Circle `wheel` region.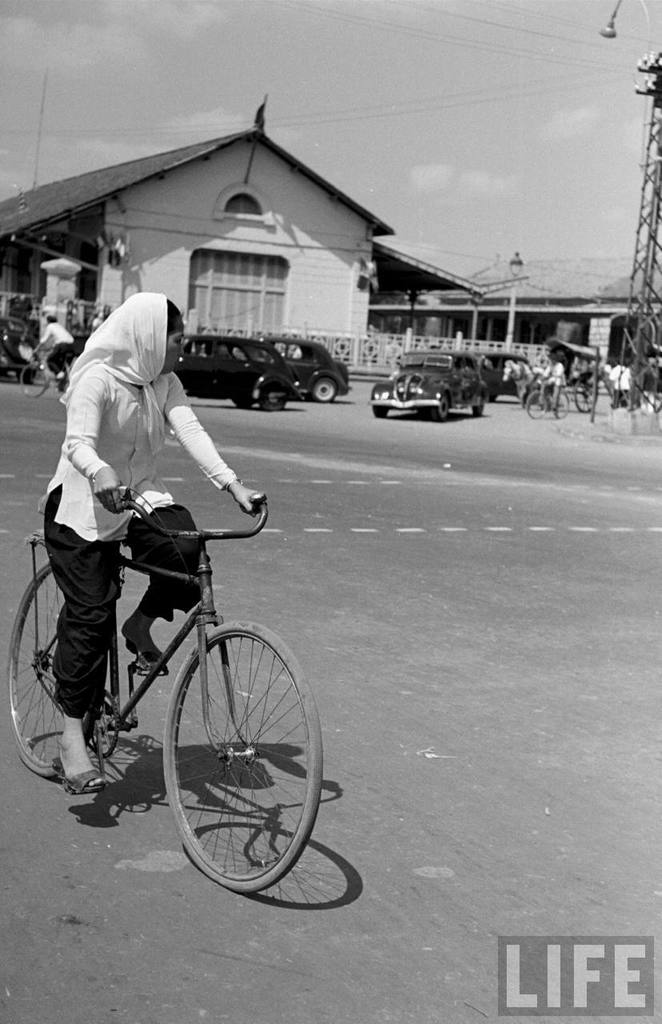
Region: {"left": 372, "top": 408, "right": 388, "bottom": 418}.
